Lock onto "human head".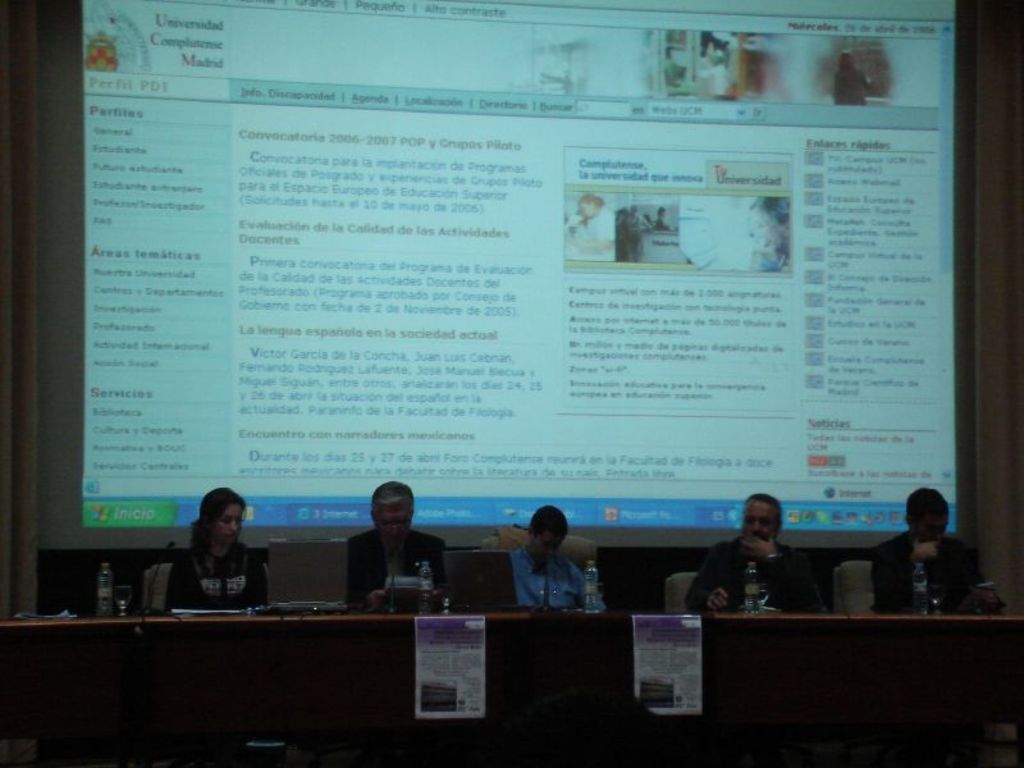
Locked: (left=836, top=50, right=855, bottom=76).
